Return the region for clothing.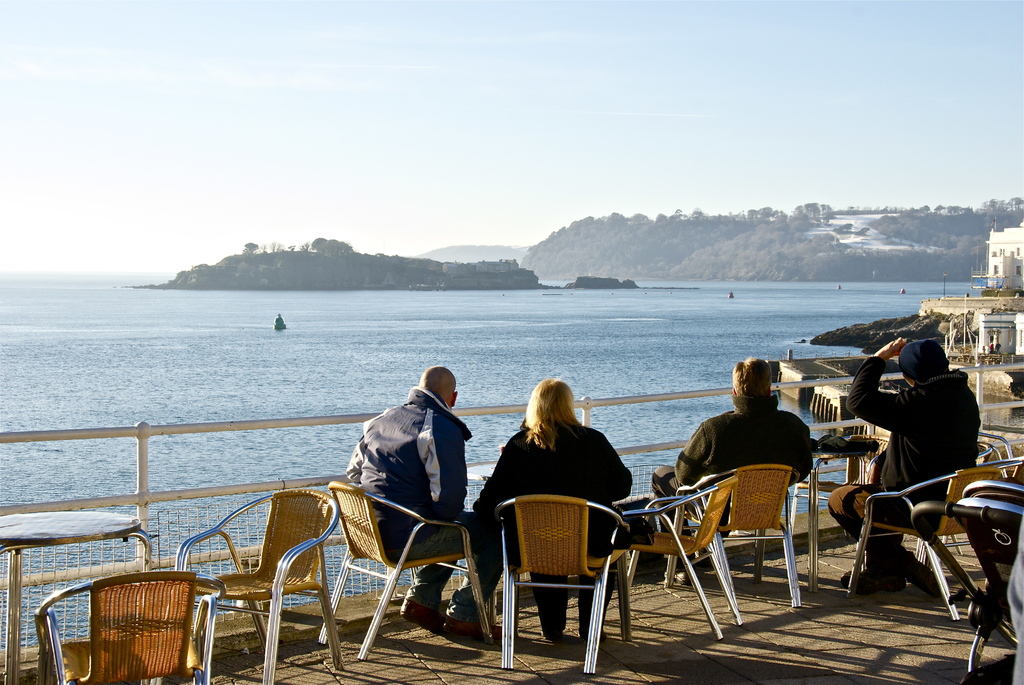
[847, 349, 998, 597].
